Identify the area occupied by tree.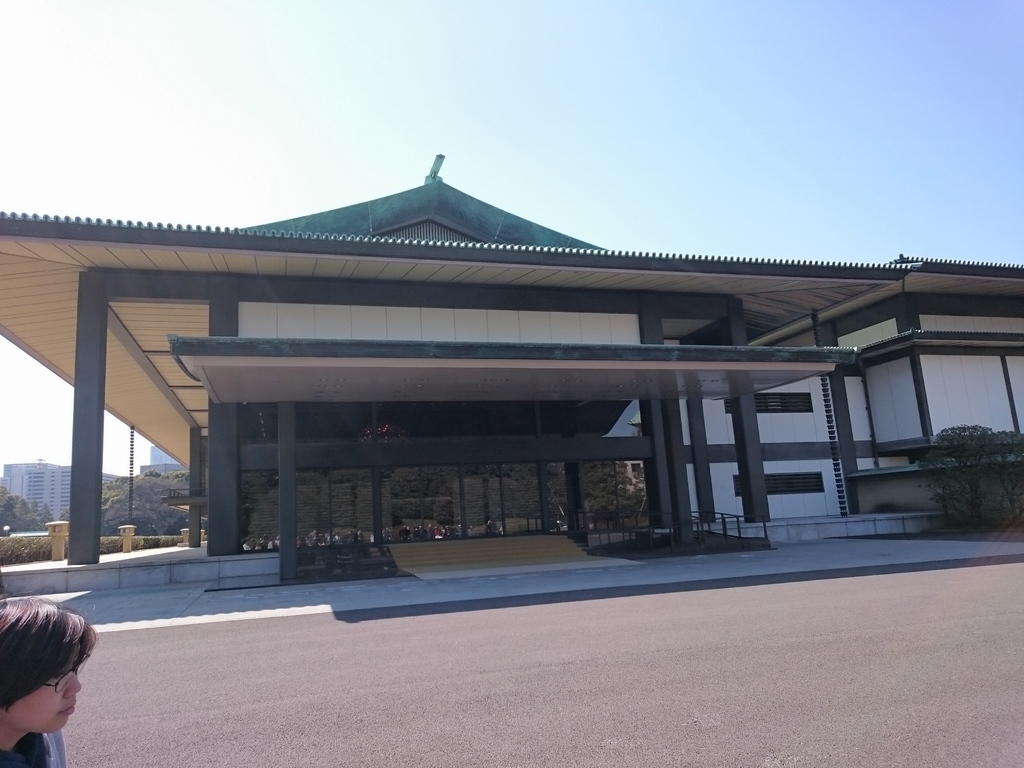
Area: bbox=[95, 458, 191, 547].
